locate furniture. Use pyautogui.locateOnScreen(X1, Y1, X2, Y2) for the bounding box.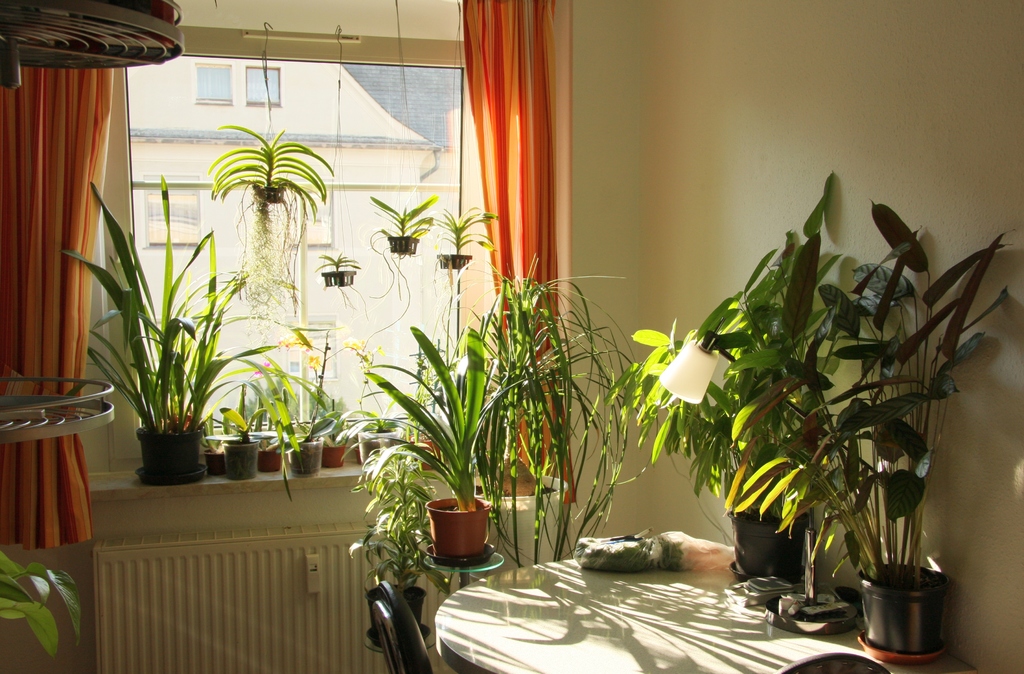
pyautogui.locateOnScreen(433, 551, 979, 673).
